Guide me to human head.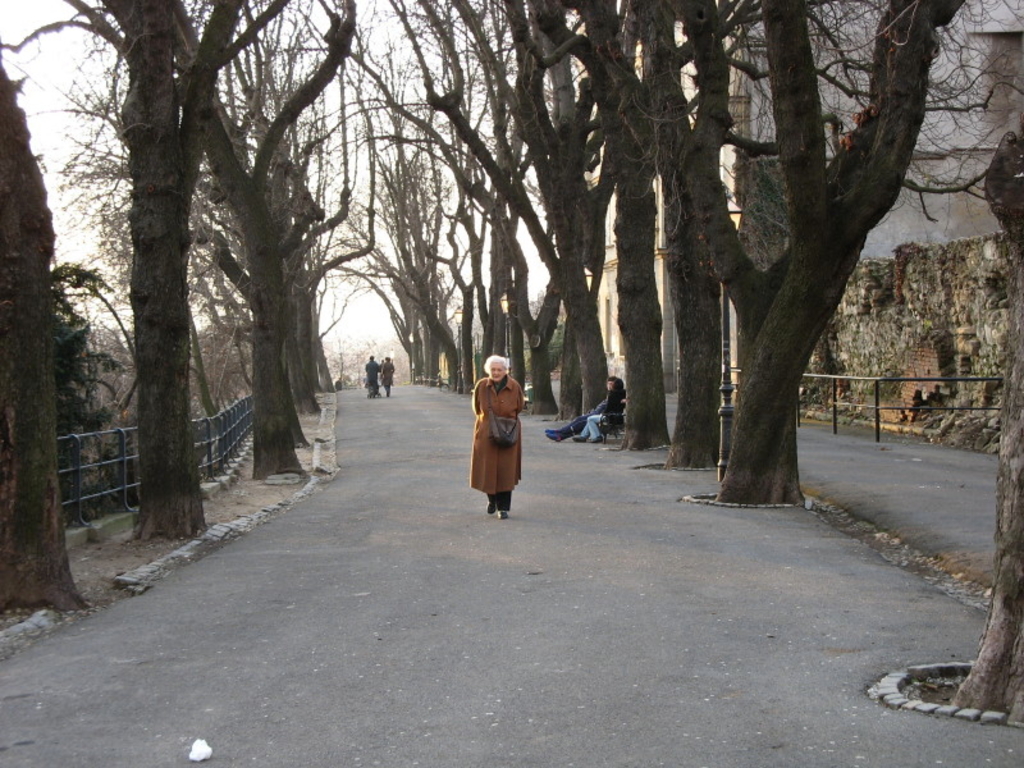
Guidance: 481, 352, 513, 384.
